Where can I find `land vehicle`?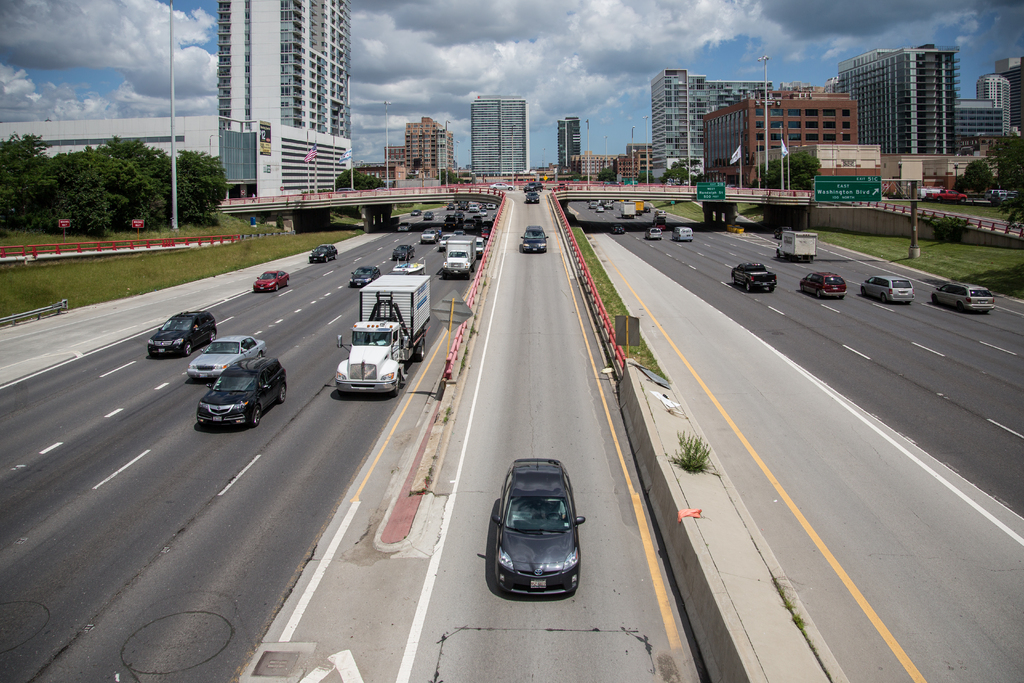
You can find it at <region>474, 235, 485, 259</region>.
